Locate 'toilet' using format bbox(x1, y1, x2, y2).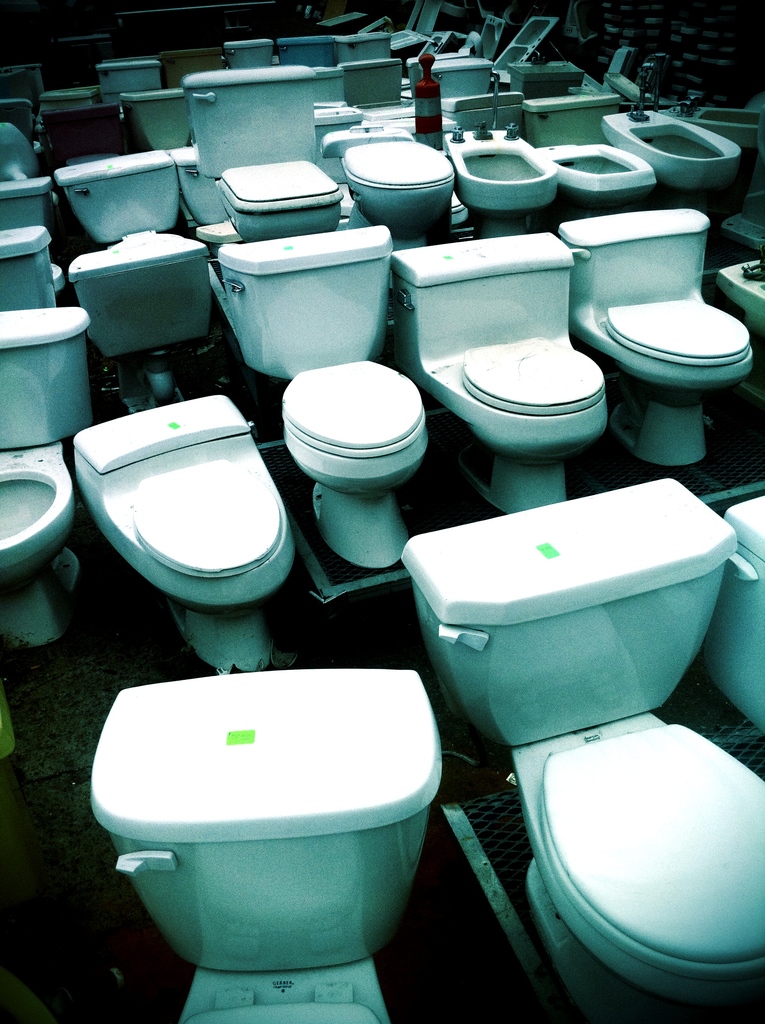
bbox(431, 125, 558, 236).
